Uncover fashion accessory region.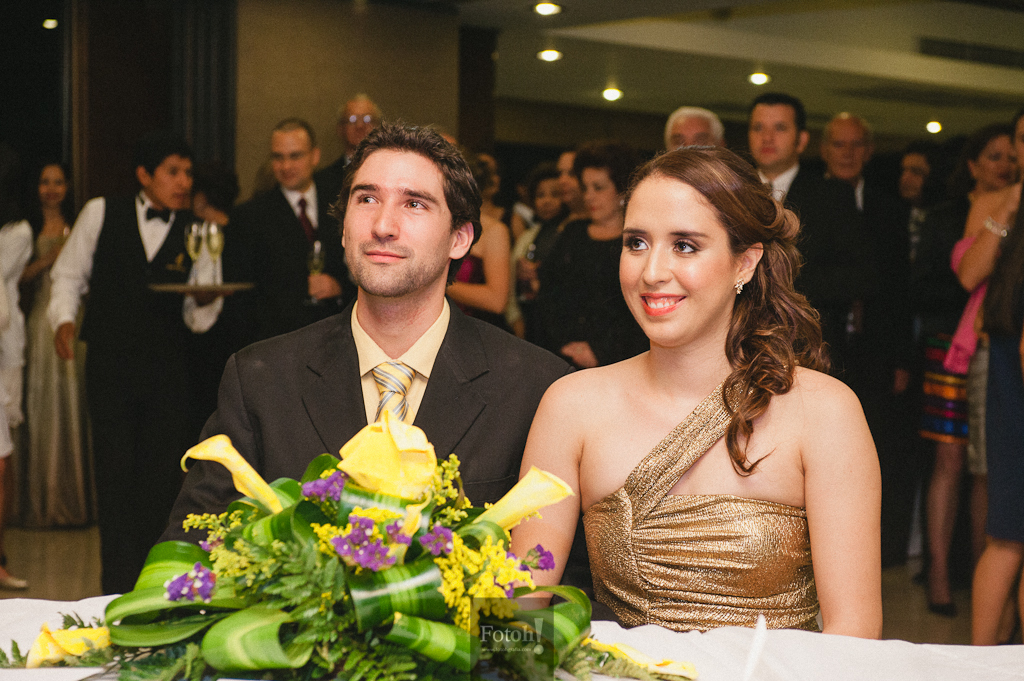
Uncovered: 764 180 768 191.
